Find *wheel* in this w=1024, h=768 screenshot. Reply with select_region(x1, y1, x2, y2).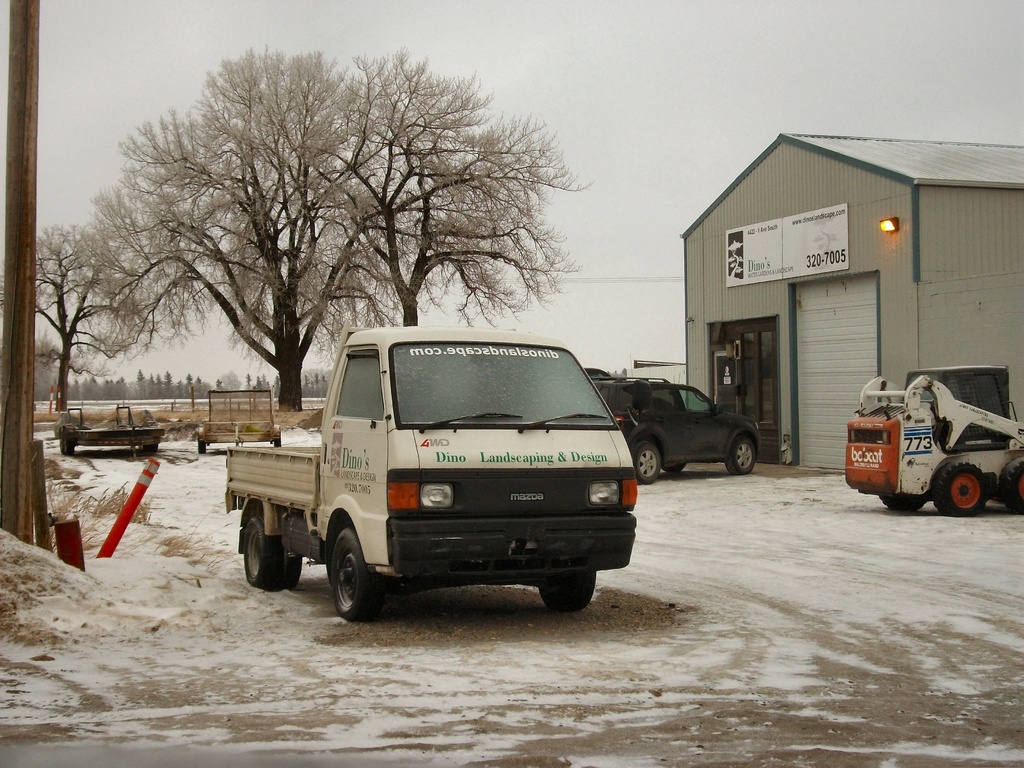
select_region(333, 524, 382, 619).
